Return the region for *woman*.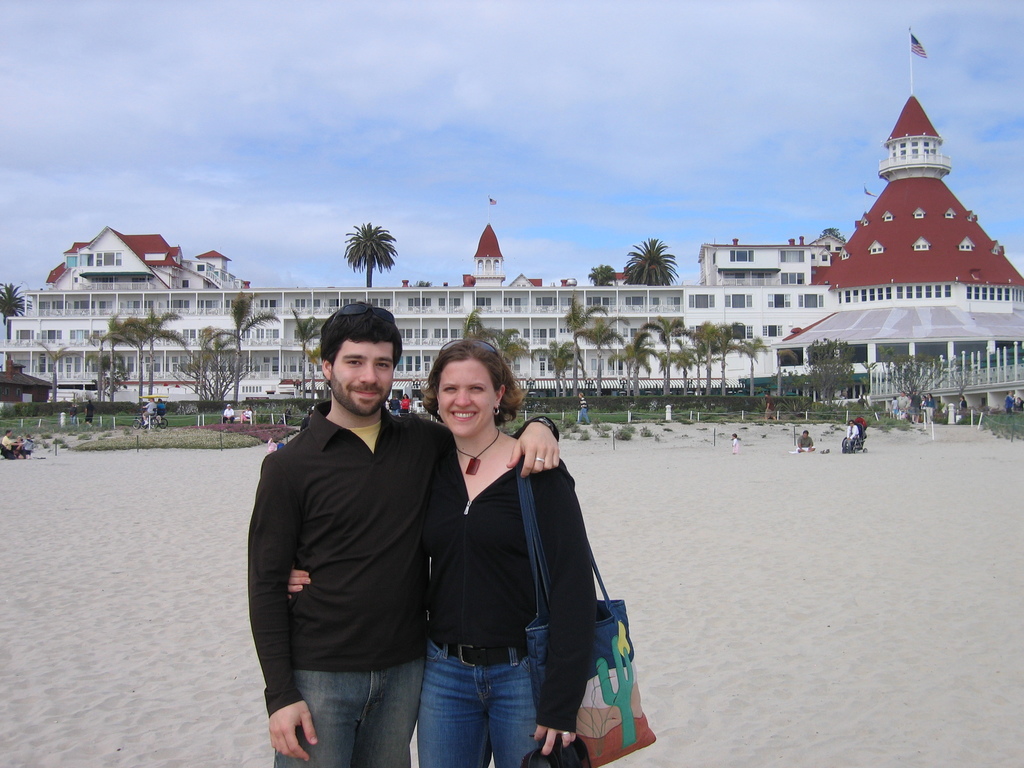
920, 392, 939, 431.
